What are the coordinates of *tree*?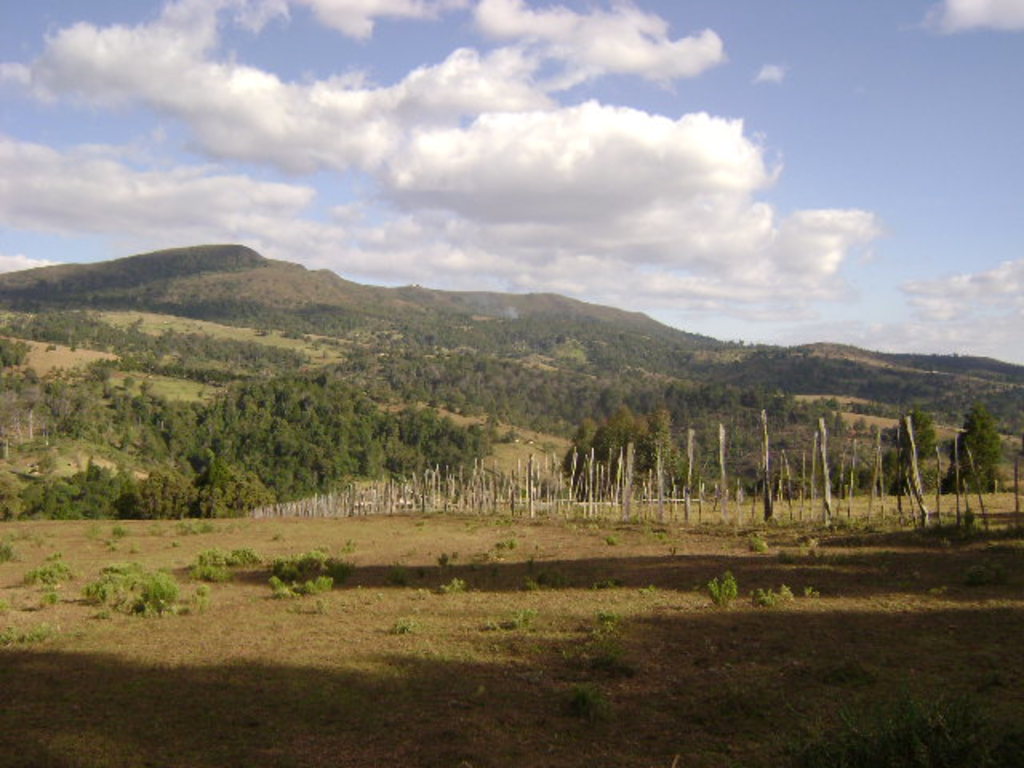
[left=619, top=422, right=651, bottom=483].
